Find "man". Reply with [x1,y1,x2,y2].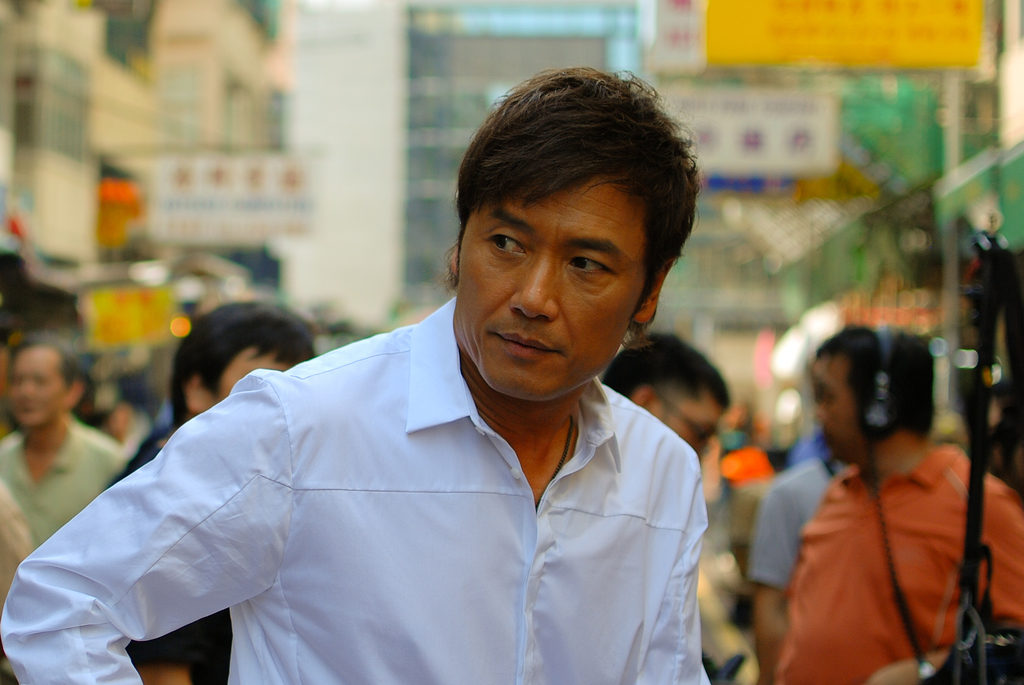
[601,334,727,463].
